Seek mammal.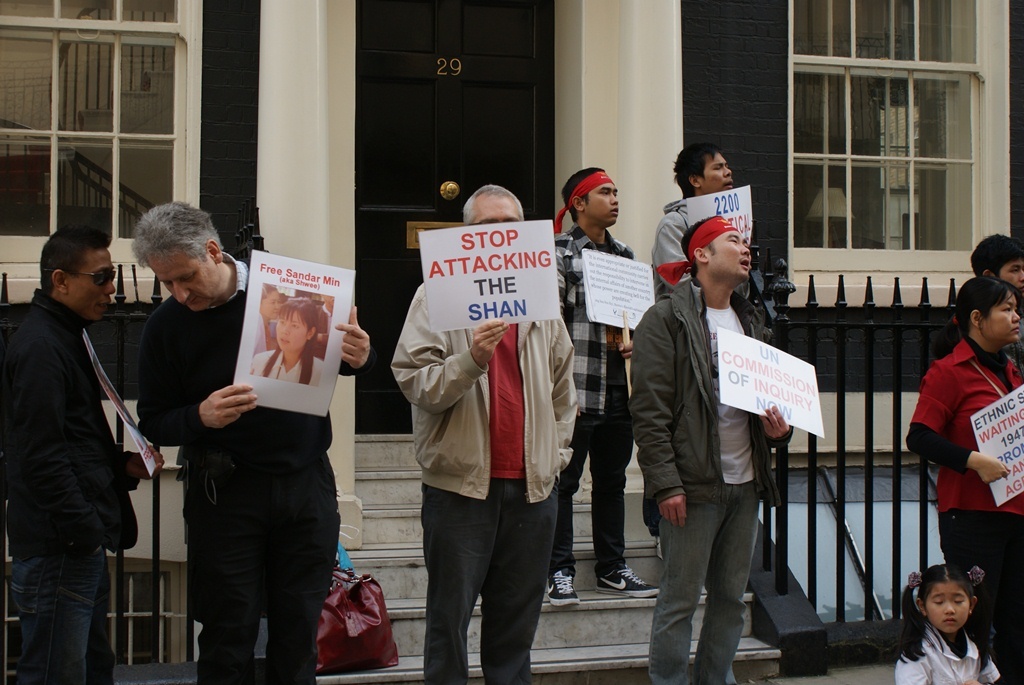
detection(552, 166, 661, 609).
